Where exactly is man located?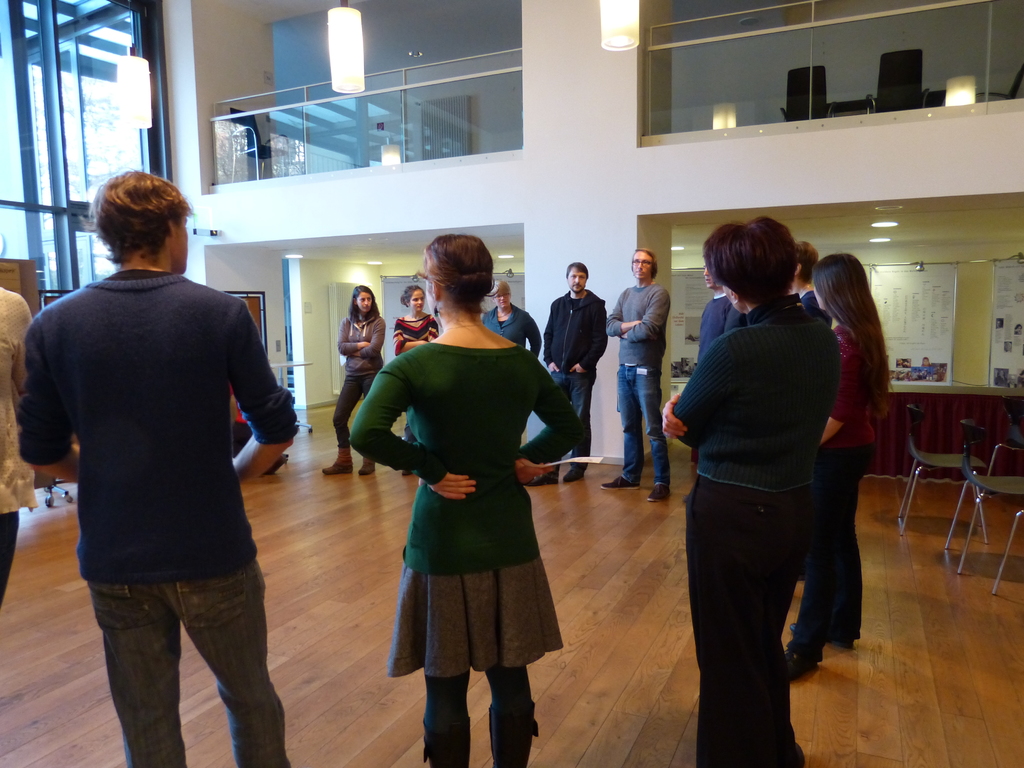
Its bounding box is (left=680, top=260, right=748, bottom=502).
